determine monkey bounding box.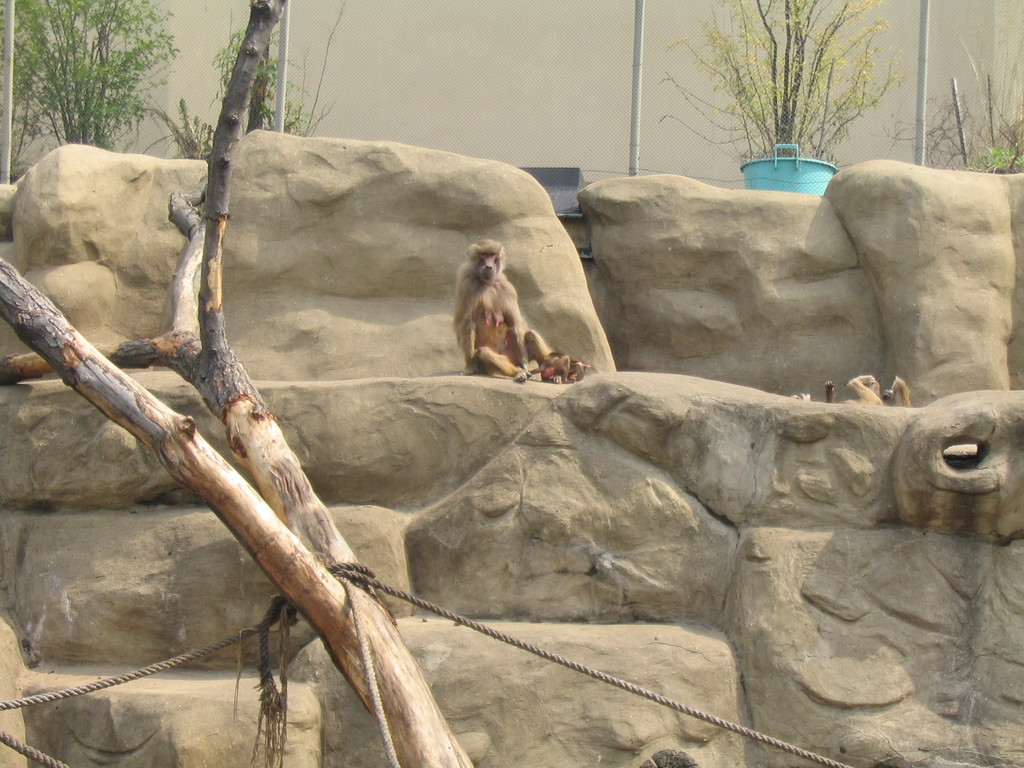
Determined: select_region(454, 239, 549, 383).
